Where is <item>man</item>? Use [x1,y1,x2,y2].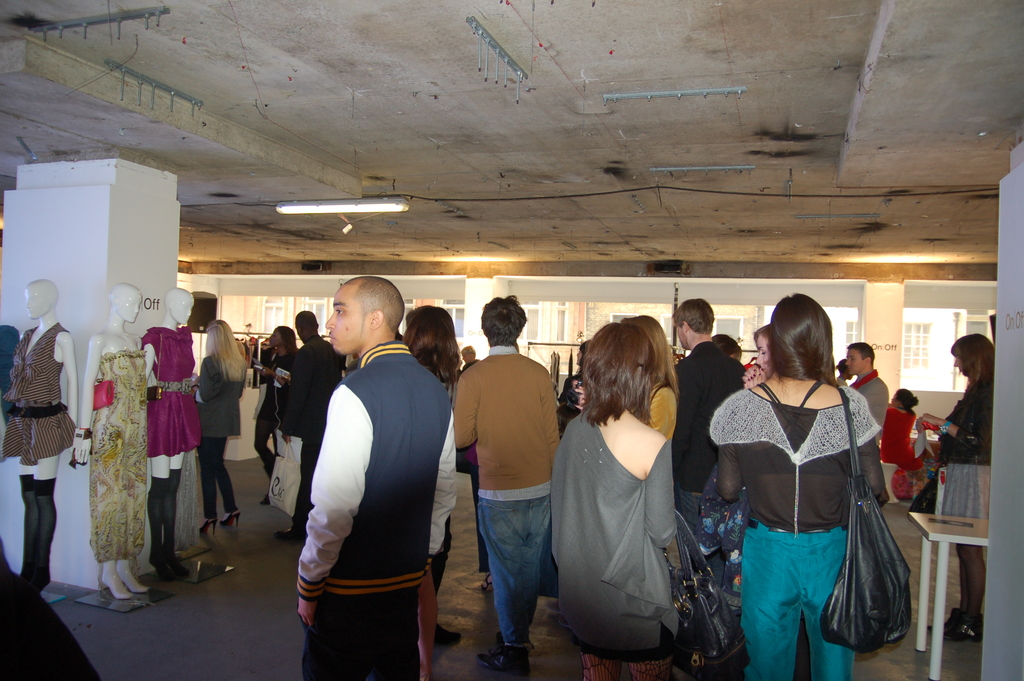
[445,298,557,680].
